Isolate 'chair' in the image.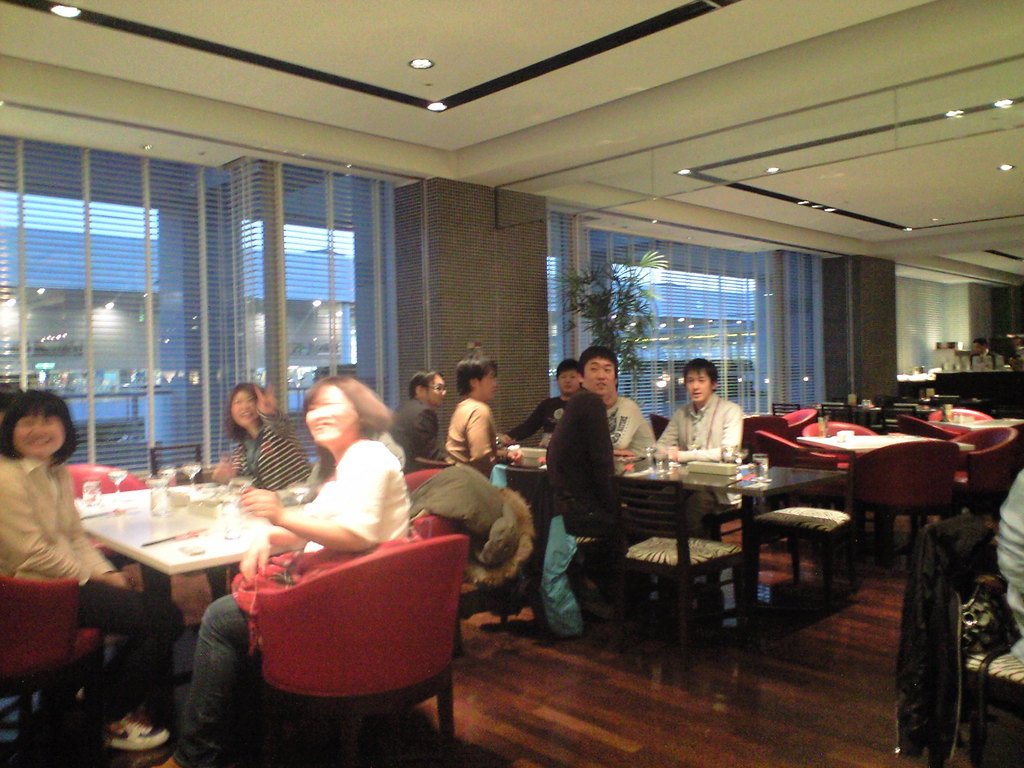
Isolated region: [left=59, top=460, right=156, bottom=567].
